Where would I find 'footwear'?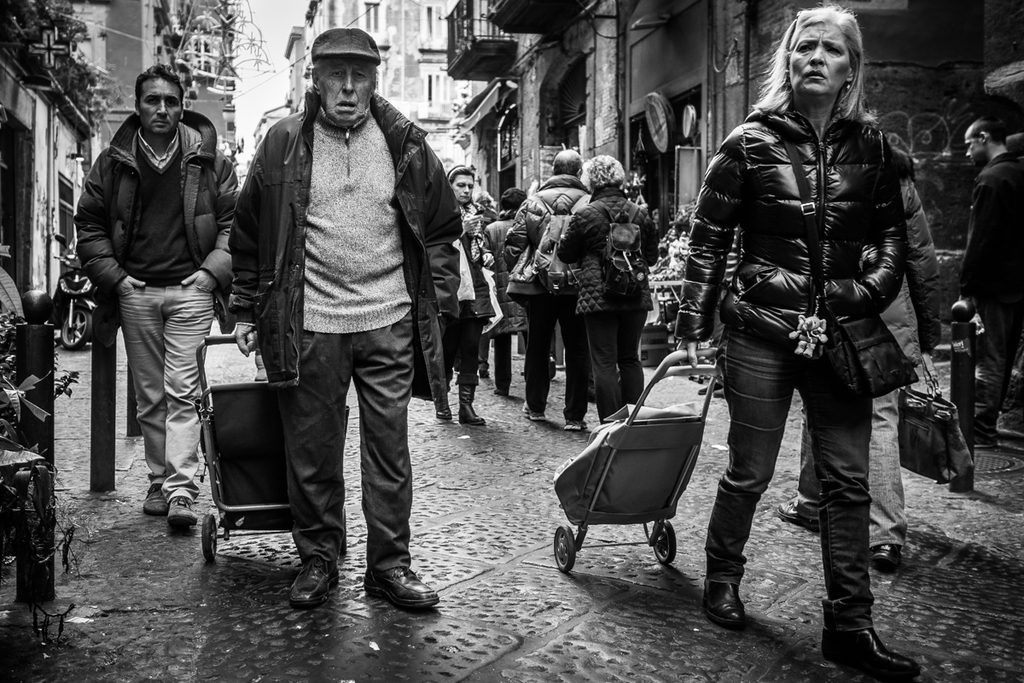
At crop(824, 594, 896, 663).
